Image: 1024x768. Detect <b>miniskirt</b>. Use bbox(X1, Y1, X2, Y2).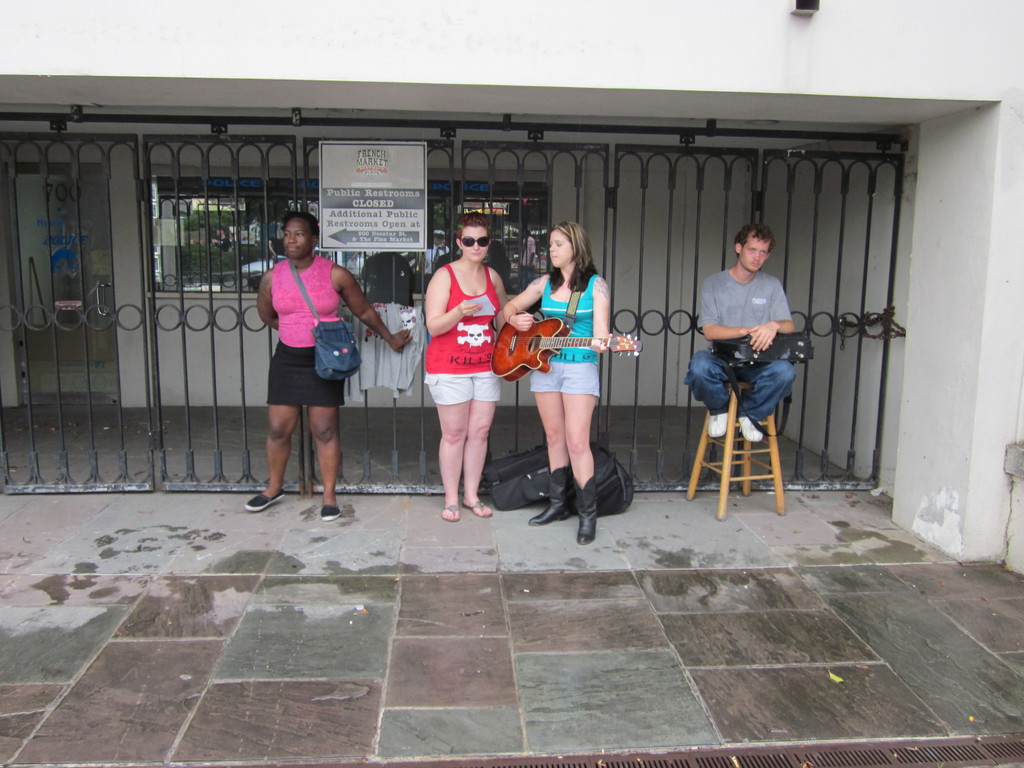
bbox(266, 344, 348, 404).
